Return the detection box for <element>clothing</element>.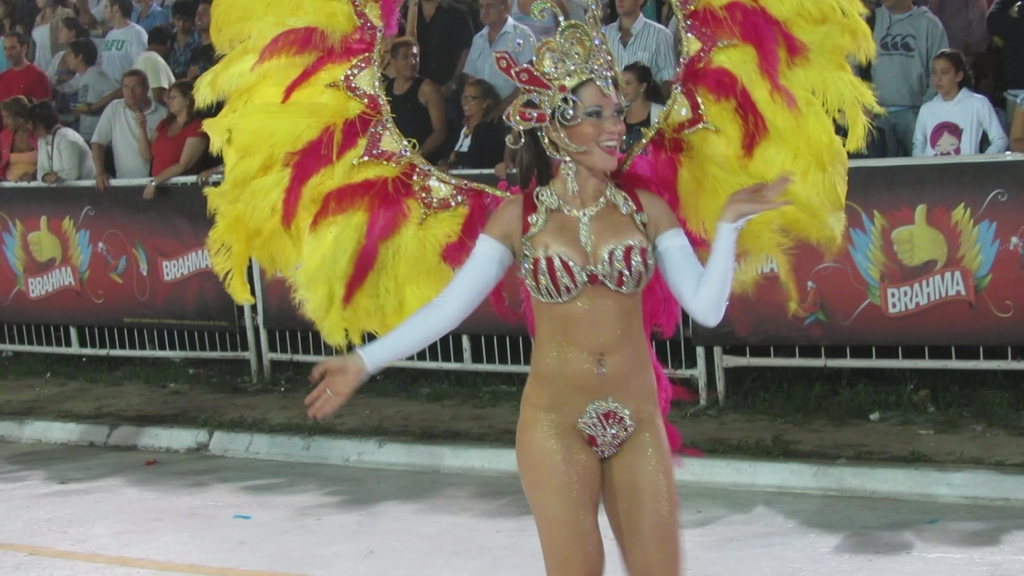
BBox(377, 0, 679, 173).
